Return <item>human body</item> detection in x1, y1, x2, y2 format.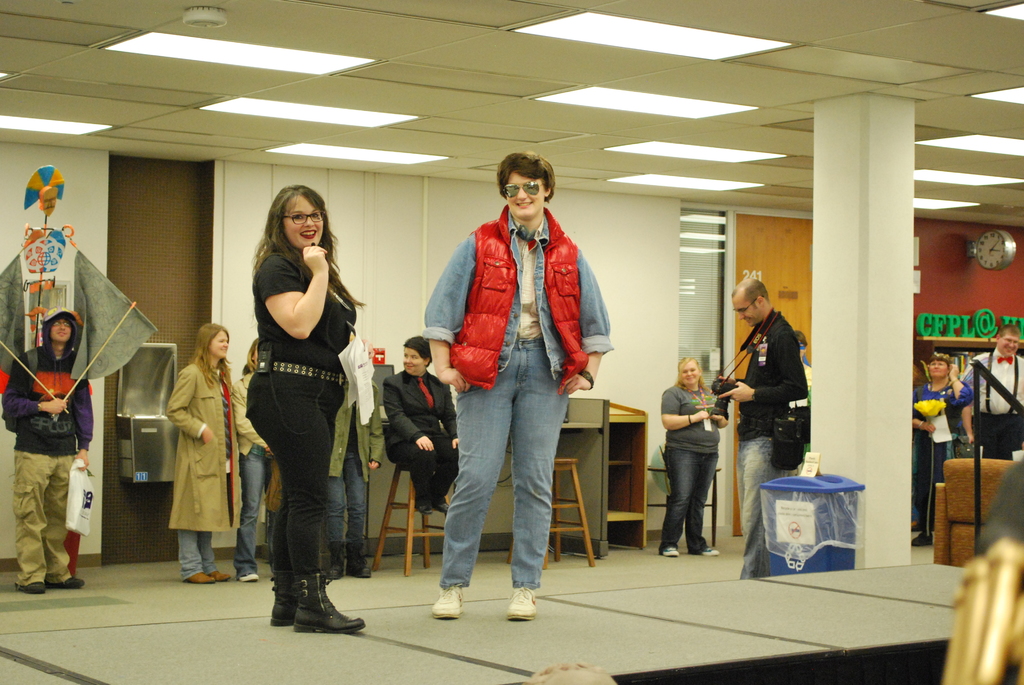
912, 348, 966, 547.
